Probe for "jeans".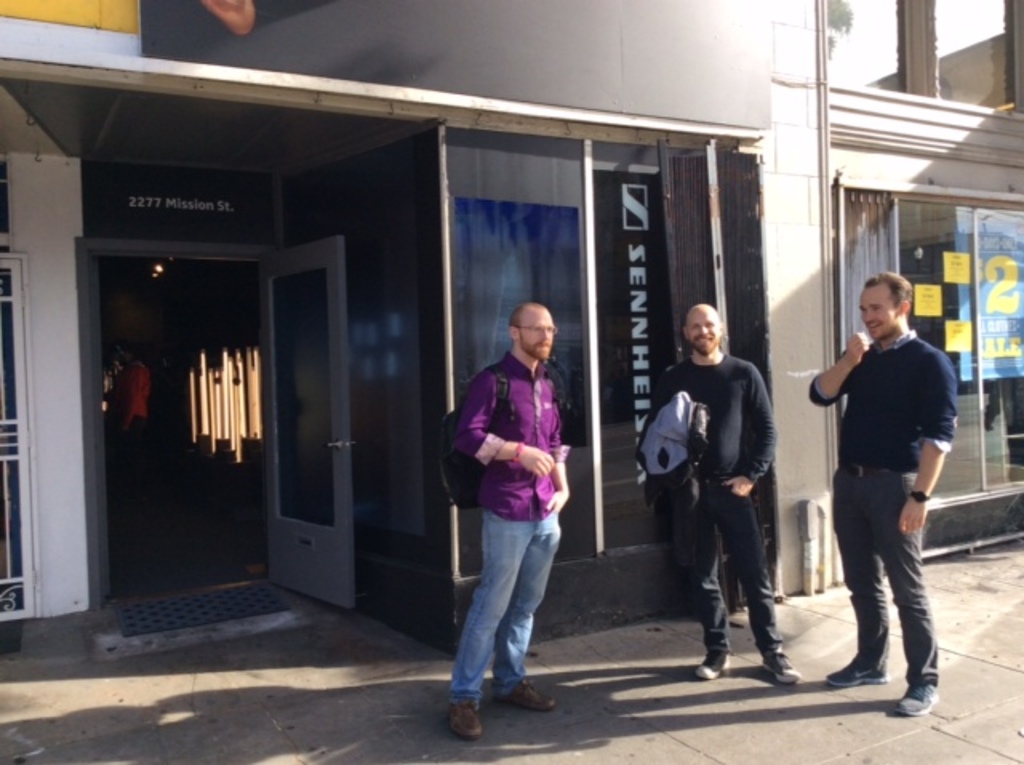
Probe result: {"x1": 837, "y1": 469, "x2": 947, "y2": 682}.
